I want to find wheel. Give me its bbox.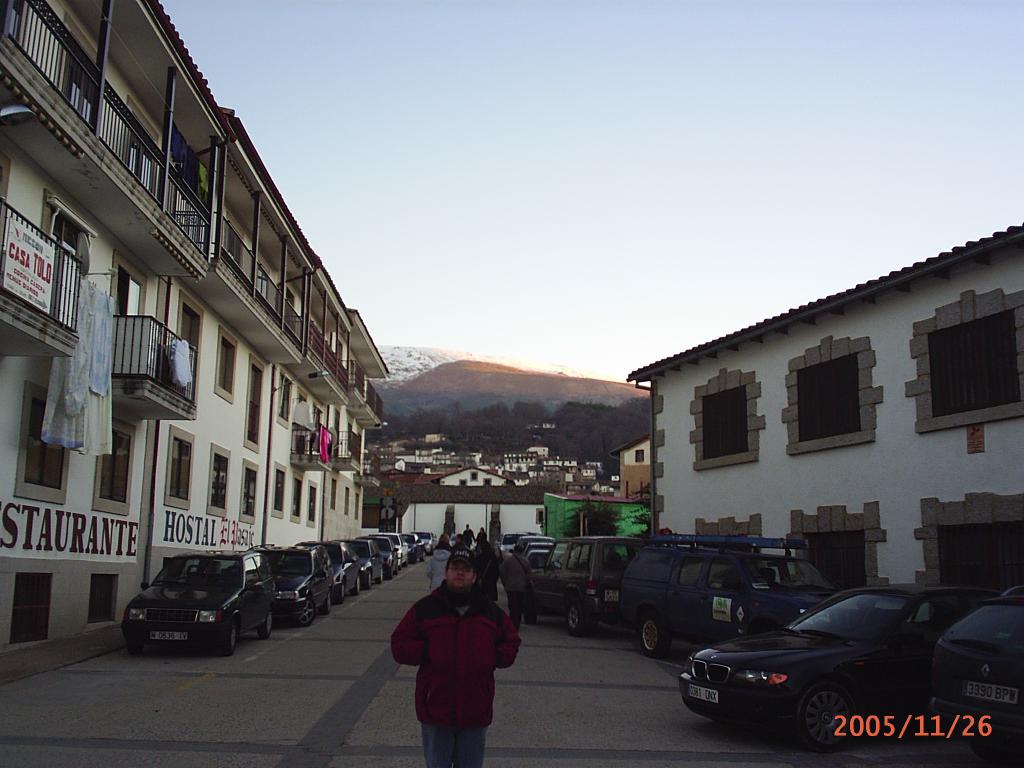
[x1=794, y1=676, x2=860, y2=758].
